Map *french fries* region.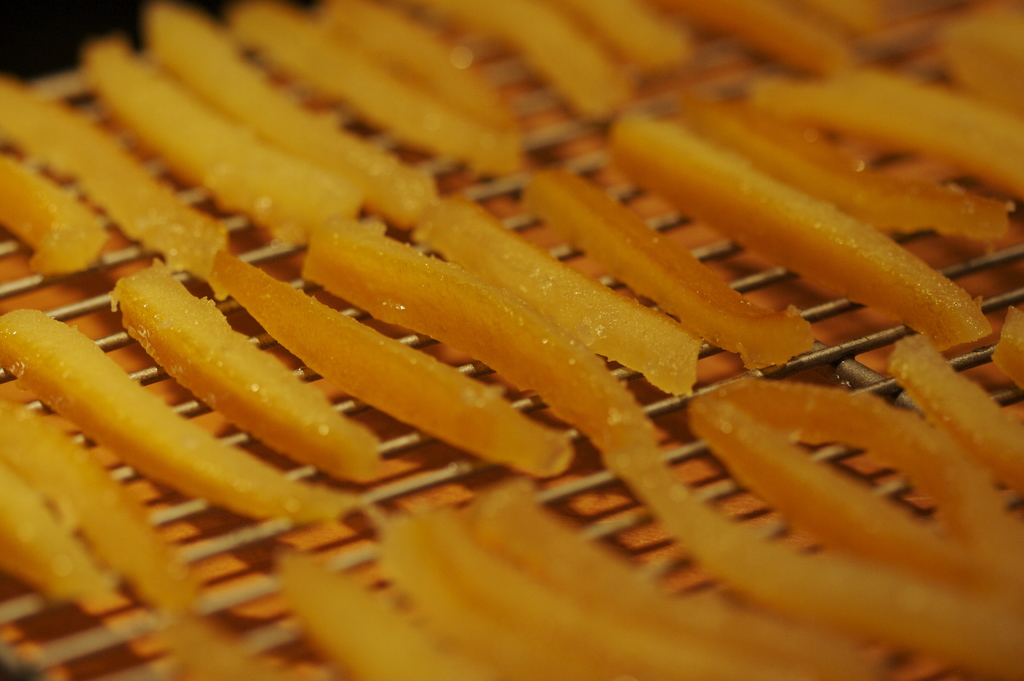
Mapped to box(213, 252, 580, 478).
